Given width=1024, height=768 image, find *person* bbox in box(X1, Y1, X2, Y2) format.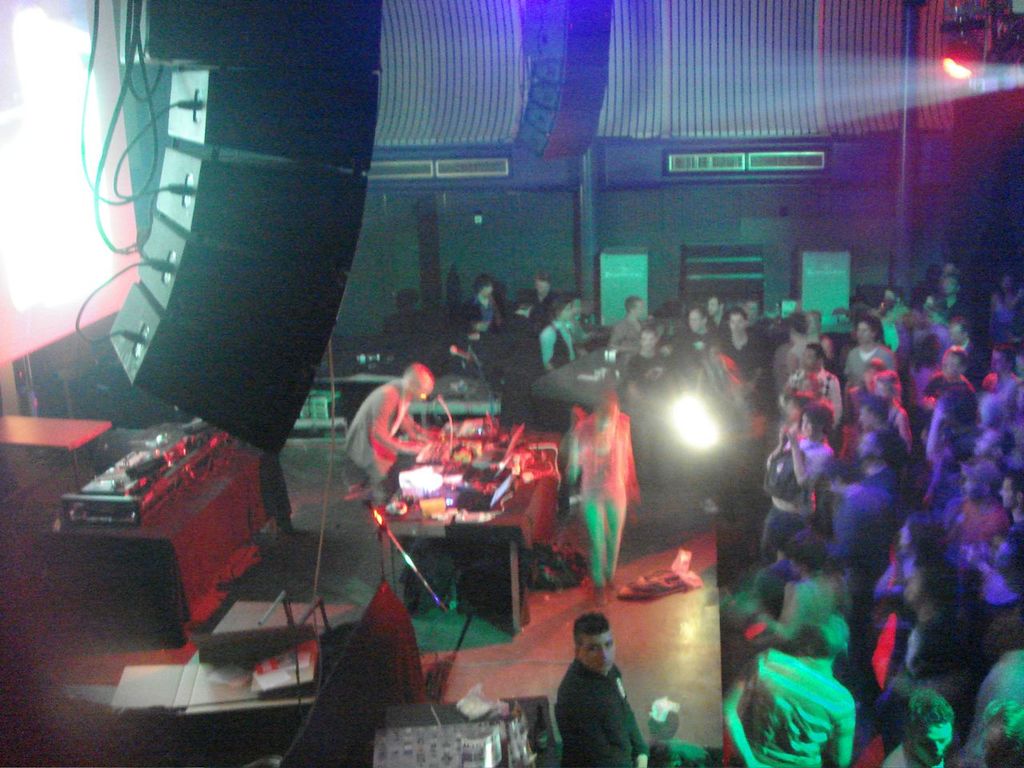
box(554, 607, 654, 767).
